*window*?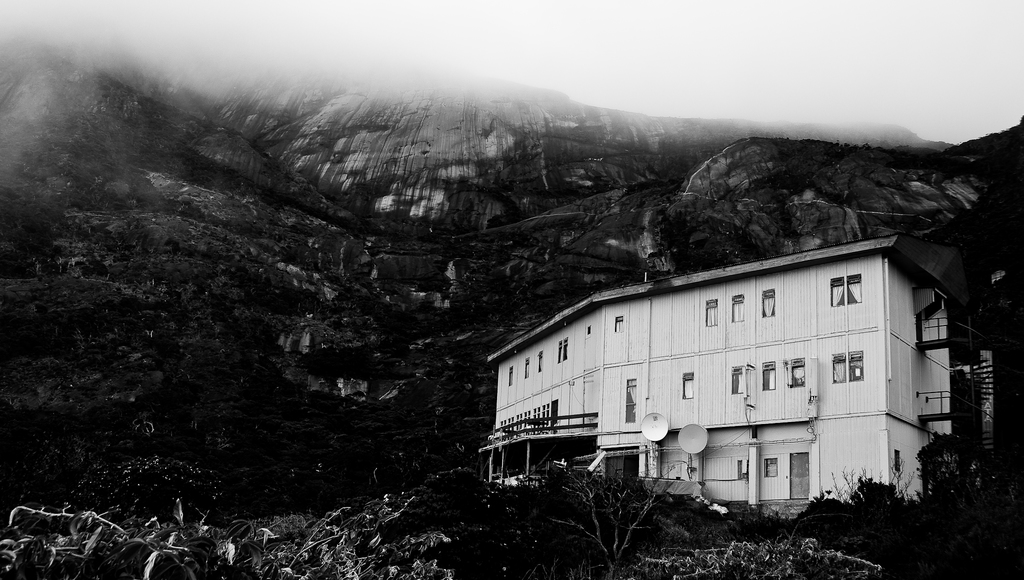
{"x1": 508, "y1": 362, "x2": 513, "y2": 387}
